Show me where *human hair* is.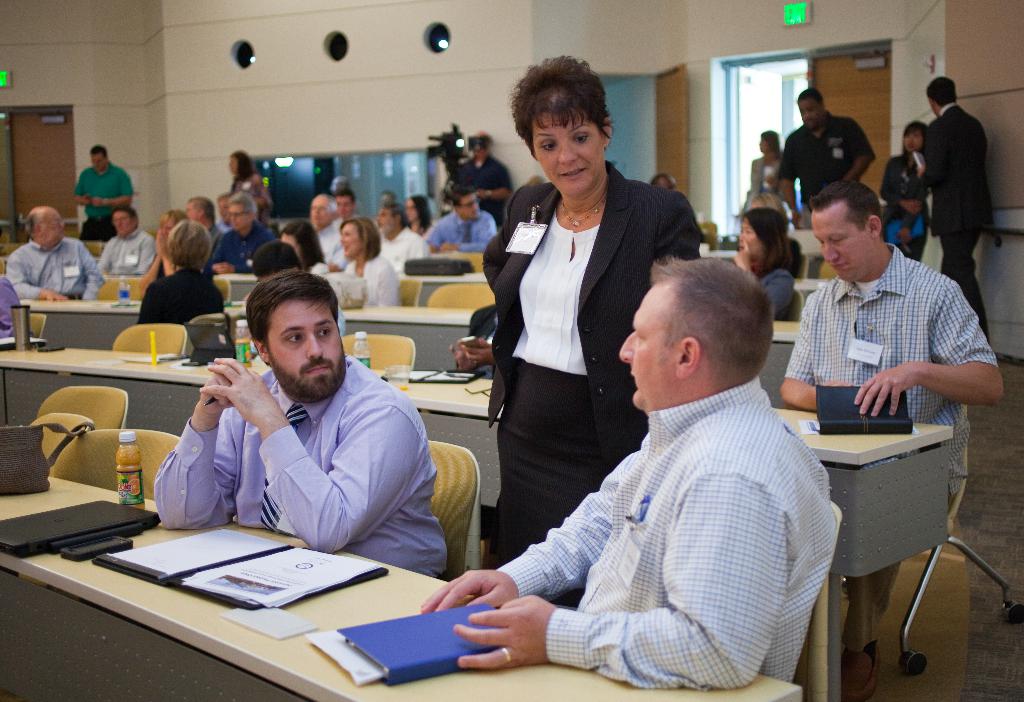
*human hair* is at 922:75:962:106.
